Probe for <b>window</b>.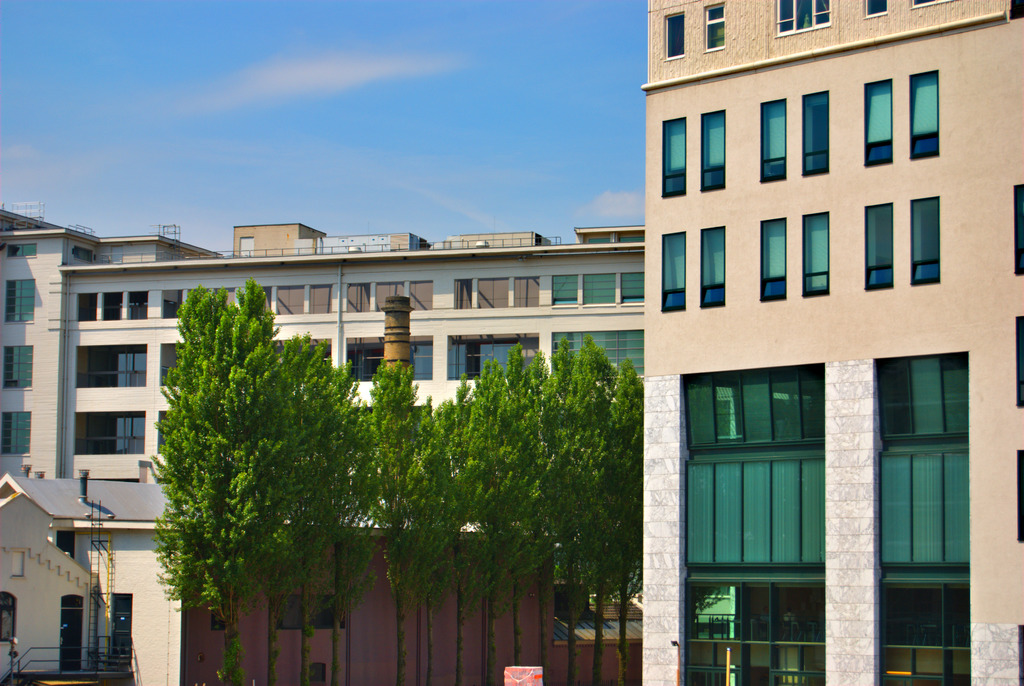
Probe result: BBox(125, 291, 148, 318).
